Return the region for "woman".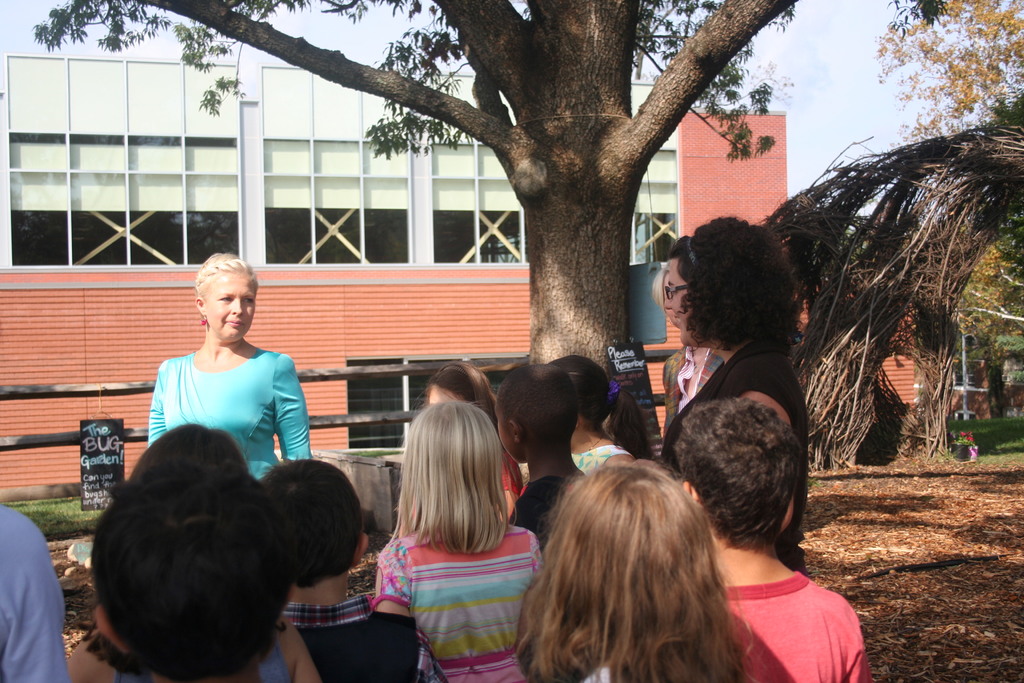
(x1=146, y1=251, x2=312, y2=481).
